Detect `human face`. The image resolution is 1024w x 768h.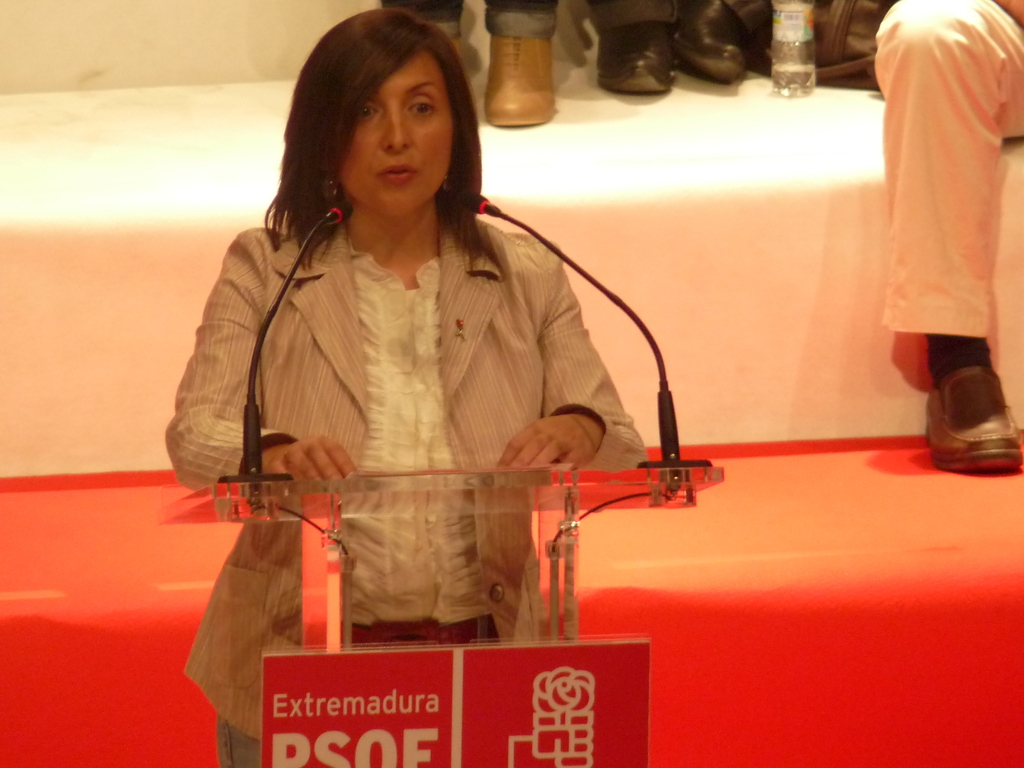
BBox(342, 56, 455, 214).
